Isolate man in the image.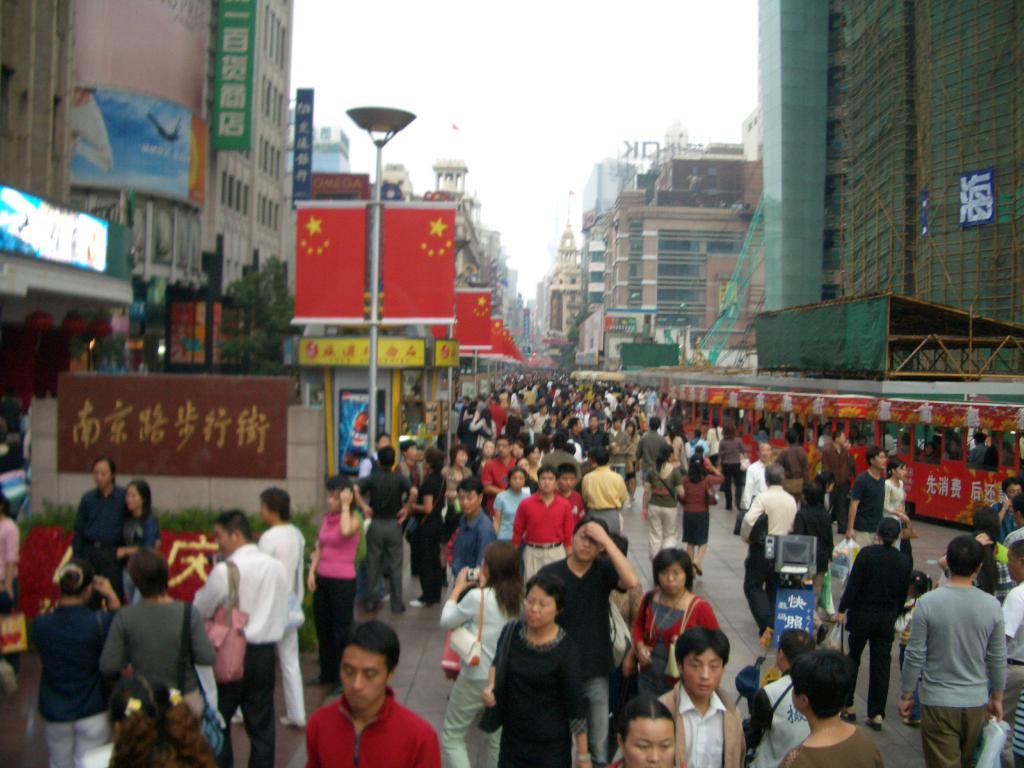
Isolated region: box(834, 516, 912, 735).
